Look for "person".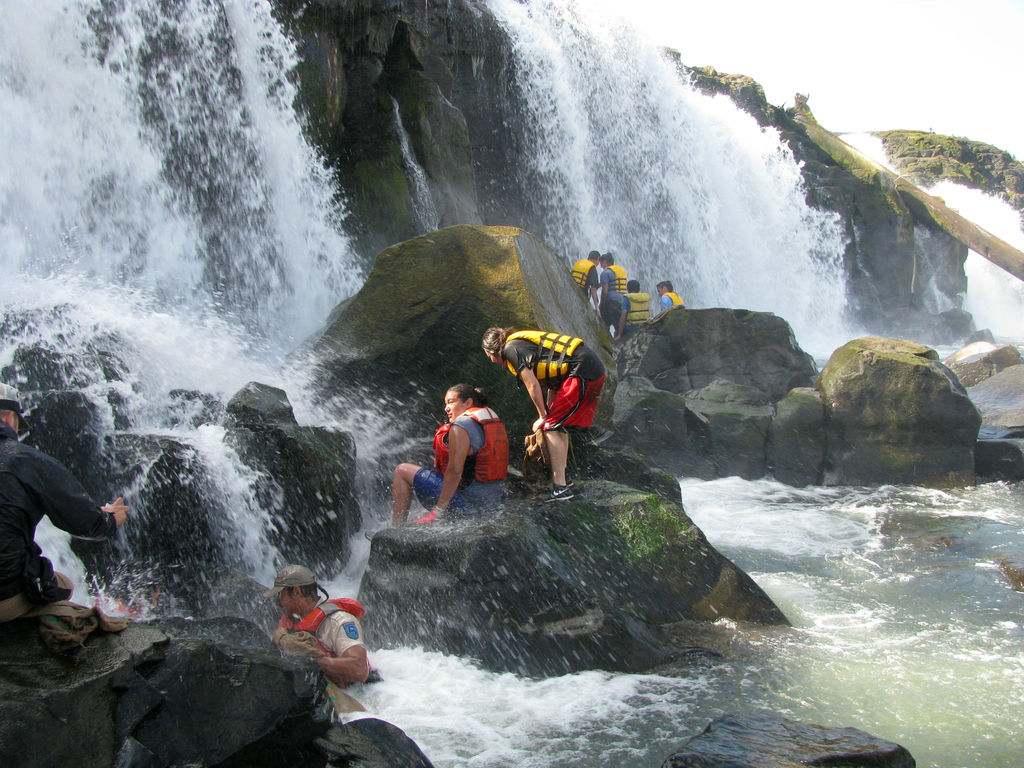
Found: [570,250,602,315].
